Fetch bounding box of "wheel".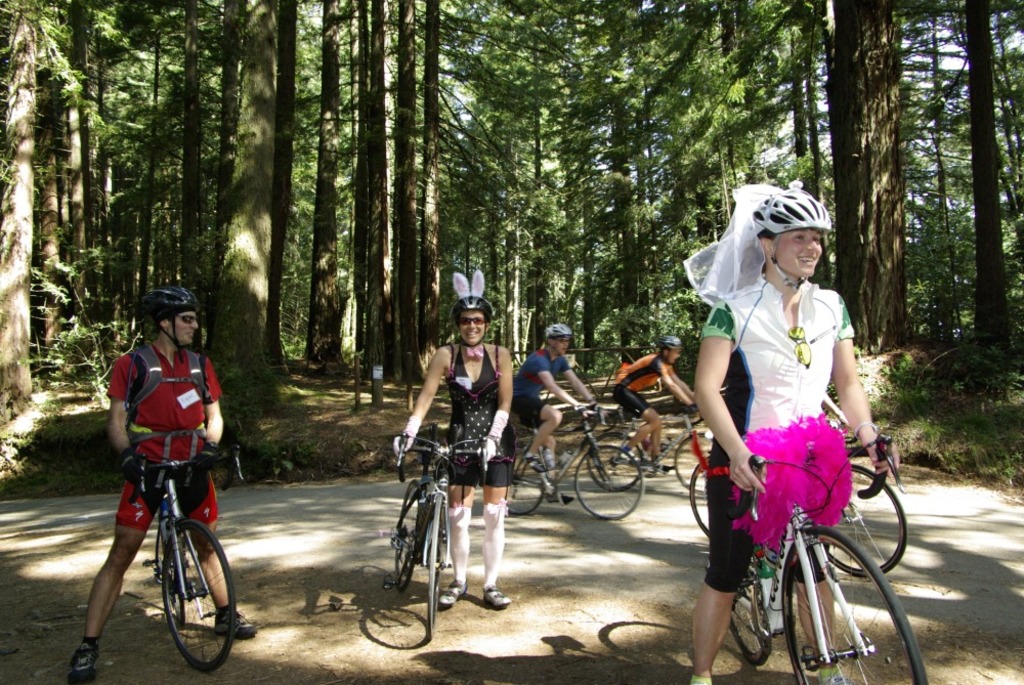
Bbox: (left=586, top=430, right=642, bottom=491).
